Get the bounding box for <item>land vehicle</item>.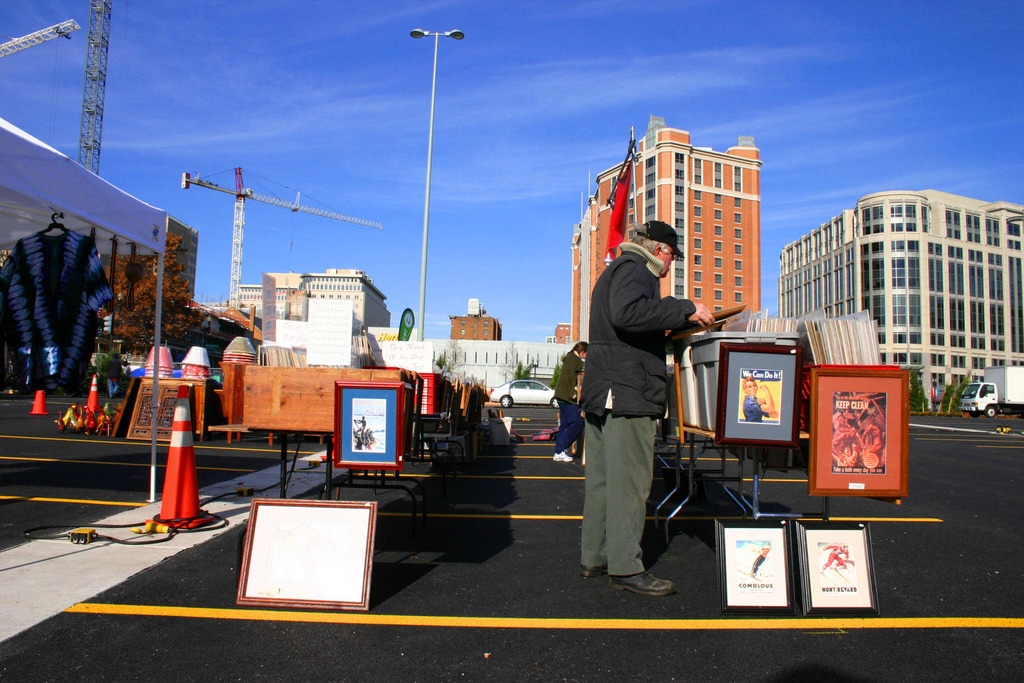
x1=964, y1=363, x2=1023, y2=418.
